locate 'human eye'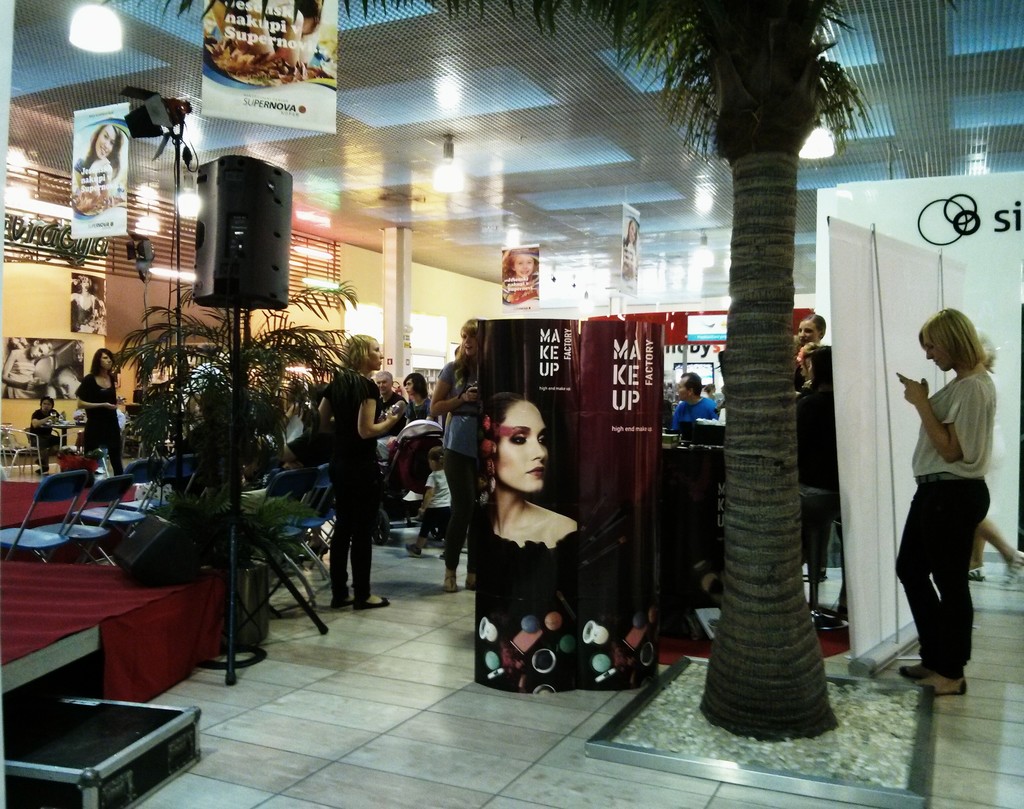
box=[538, 430, 545, 448]
